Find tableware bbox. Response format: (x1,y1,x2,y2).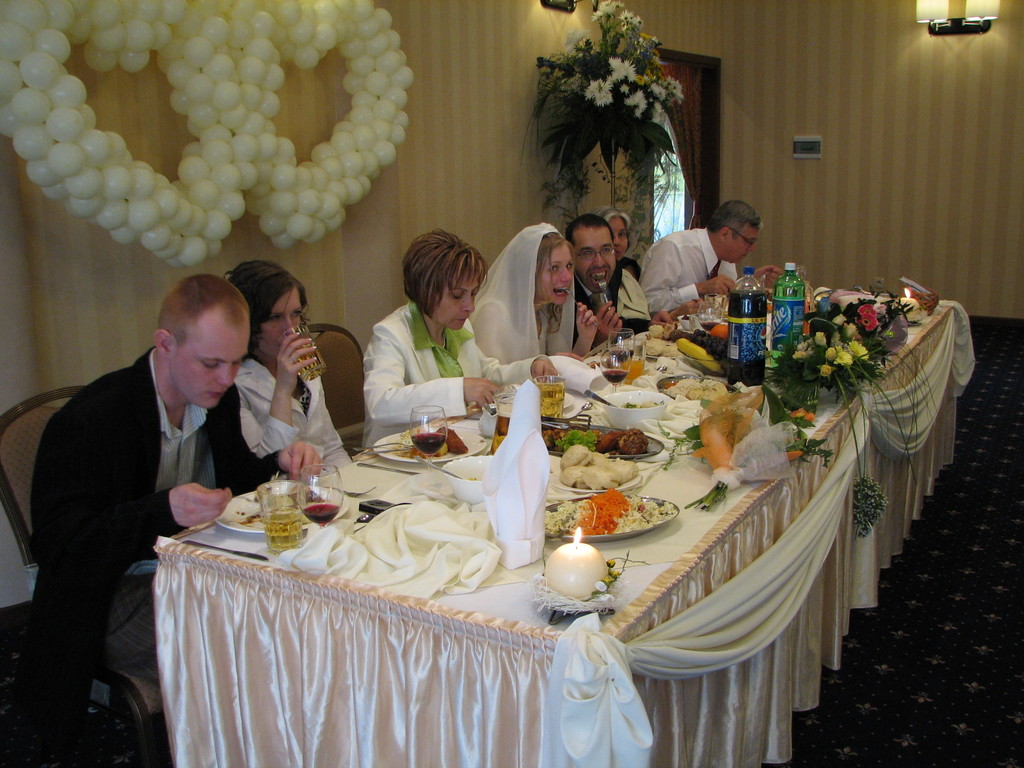
(563,289,595,321).
